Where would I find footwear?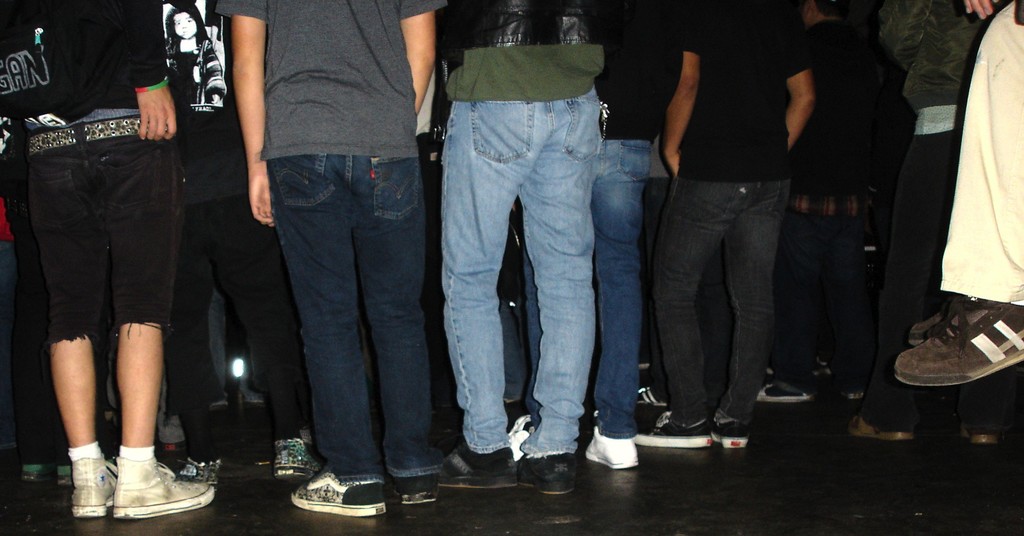
At rect(288, 469, 388, 514).
